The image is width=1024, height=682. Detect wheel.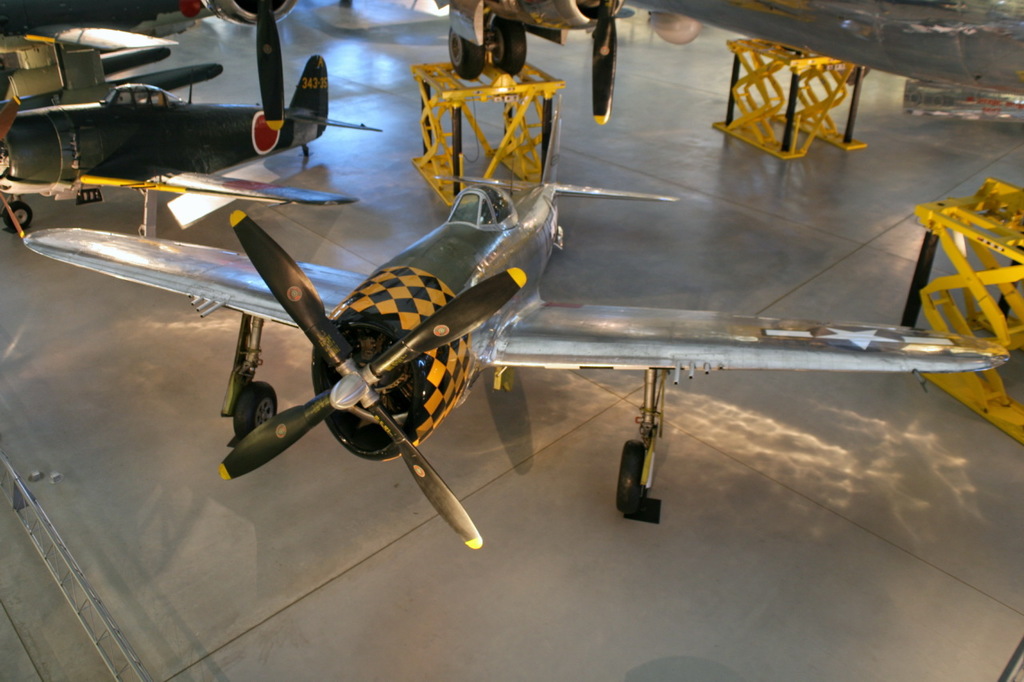
Detection: [x1=233, y1=383, x2=275, y2=440].
